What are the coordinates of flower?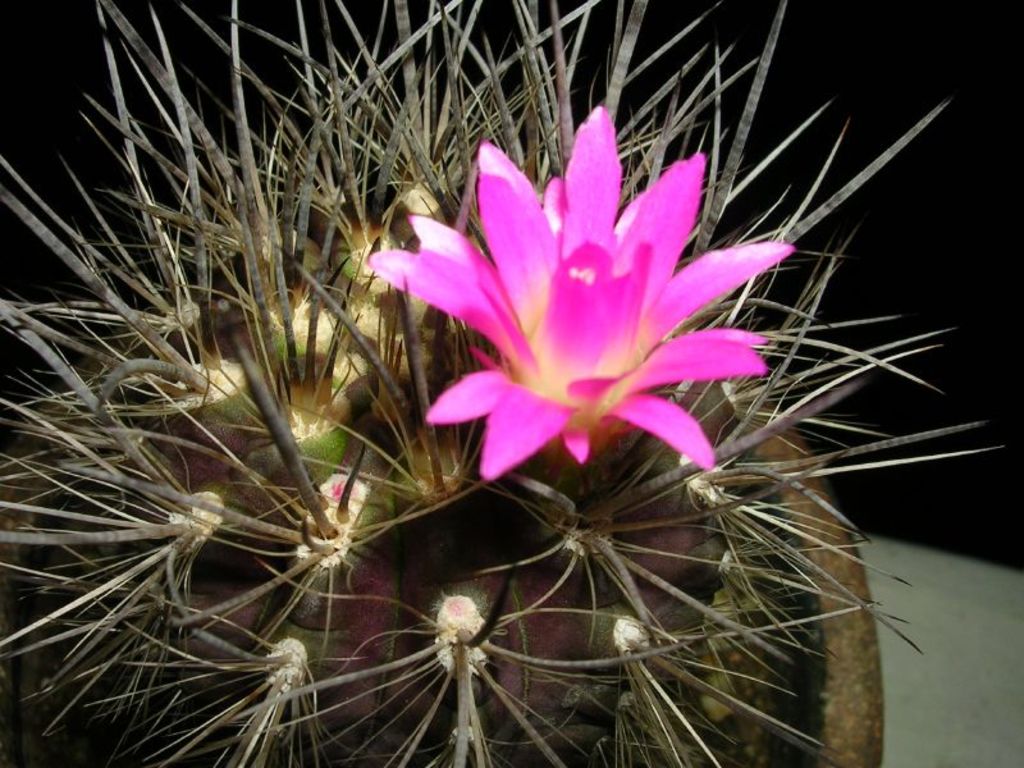
(401,97,852,506).
